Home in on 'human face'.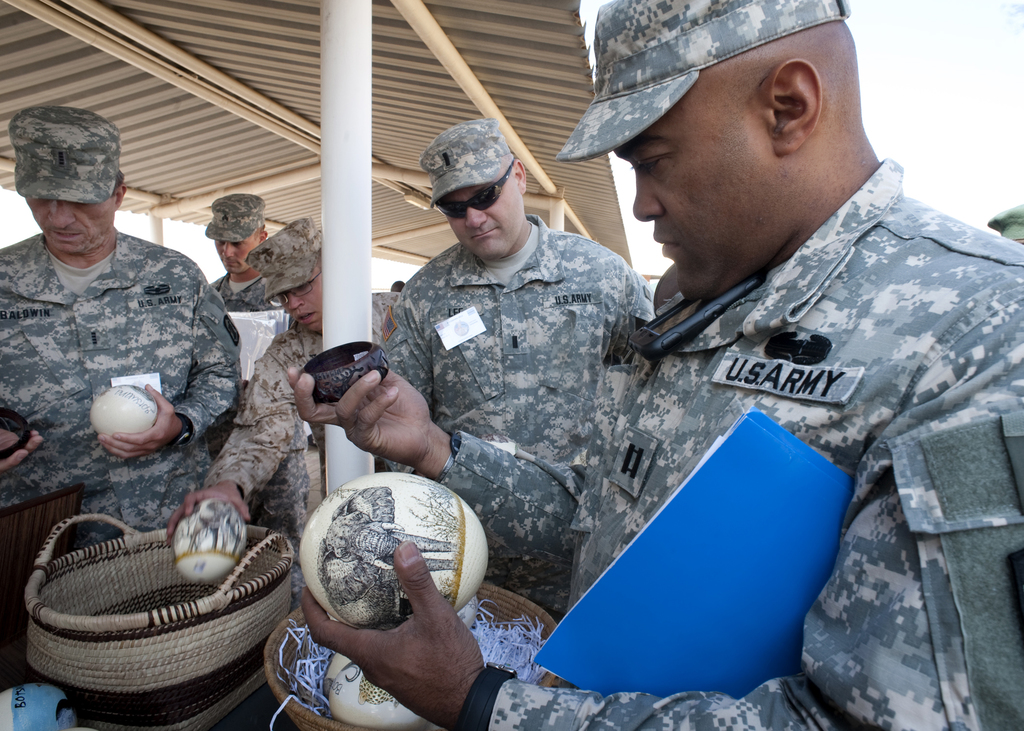
Homed in at bbox=[26, 192, 113, 262].
